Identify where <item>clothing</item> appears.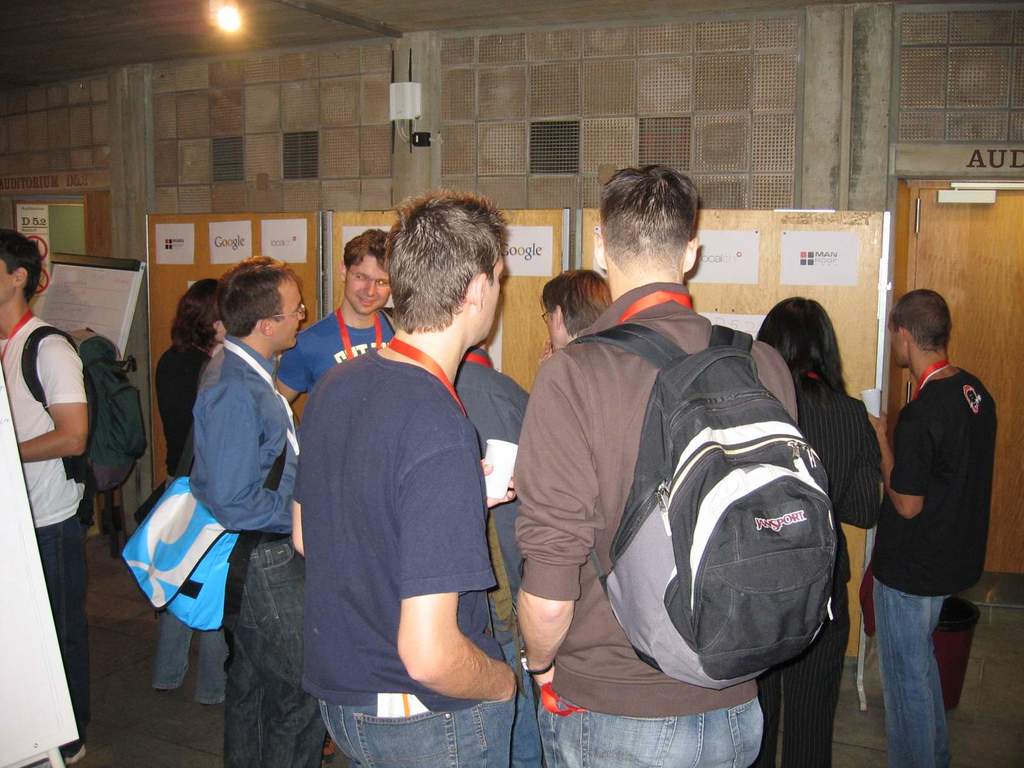
Appears at [0, 307, 96, 736].
